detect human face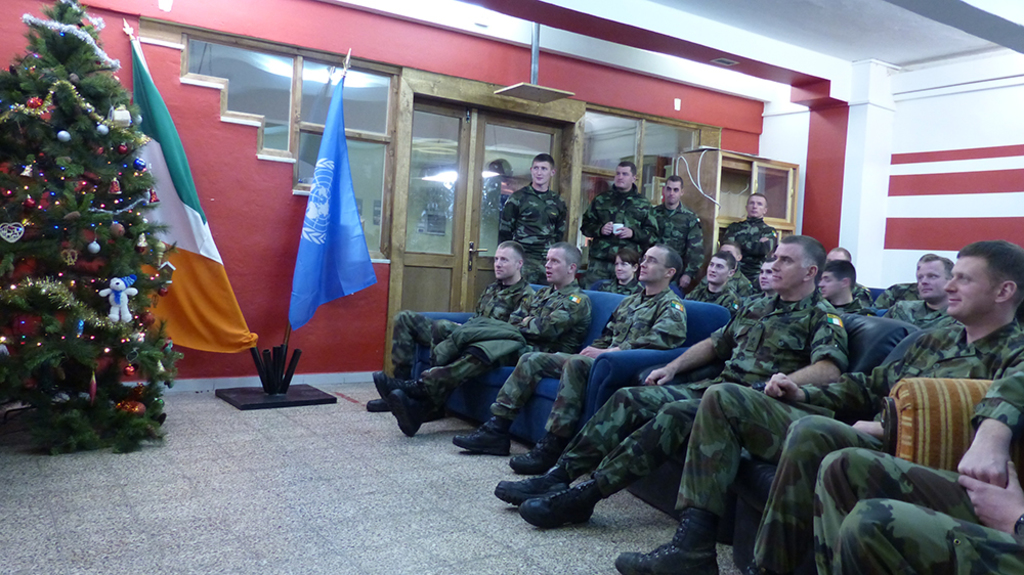
detection(706, 256, 729, 284)
